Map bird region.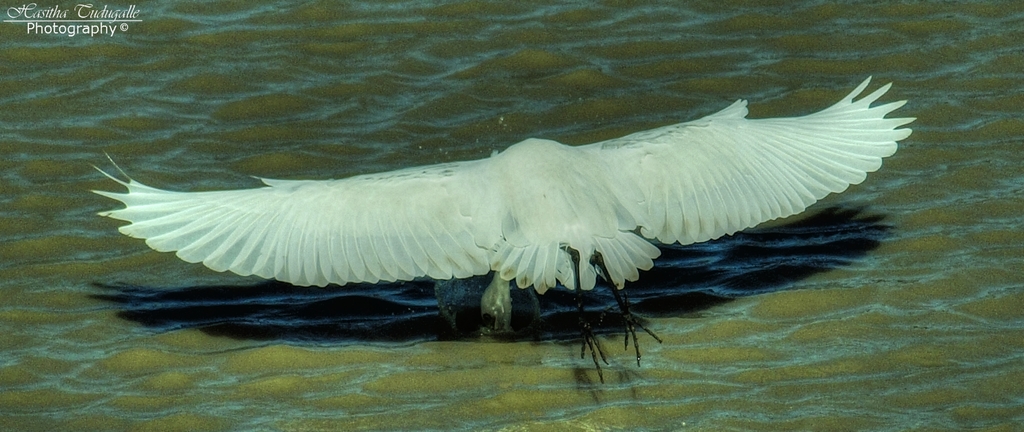
Mapped to detection(79, 77, 918, 386).
